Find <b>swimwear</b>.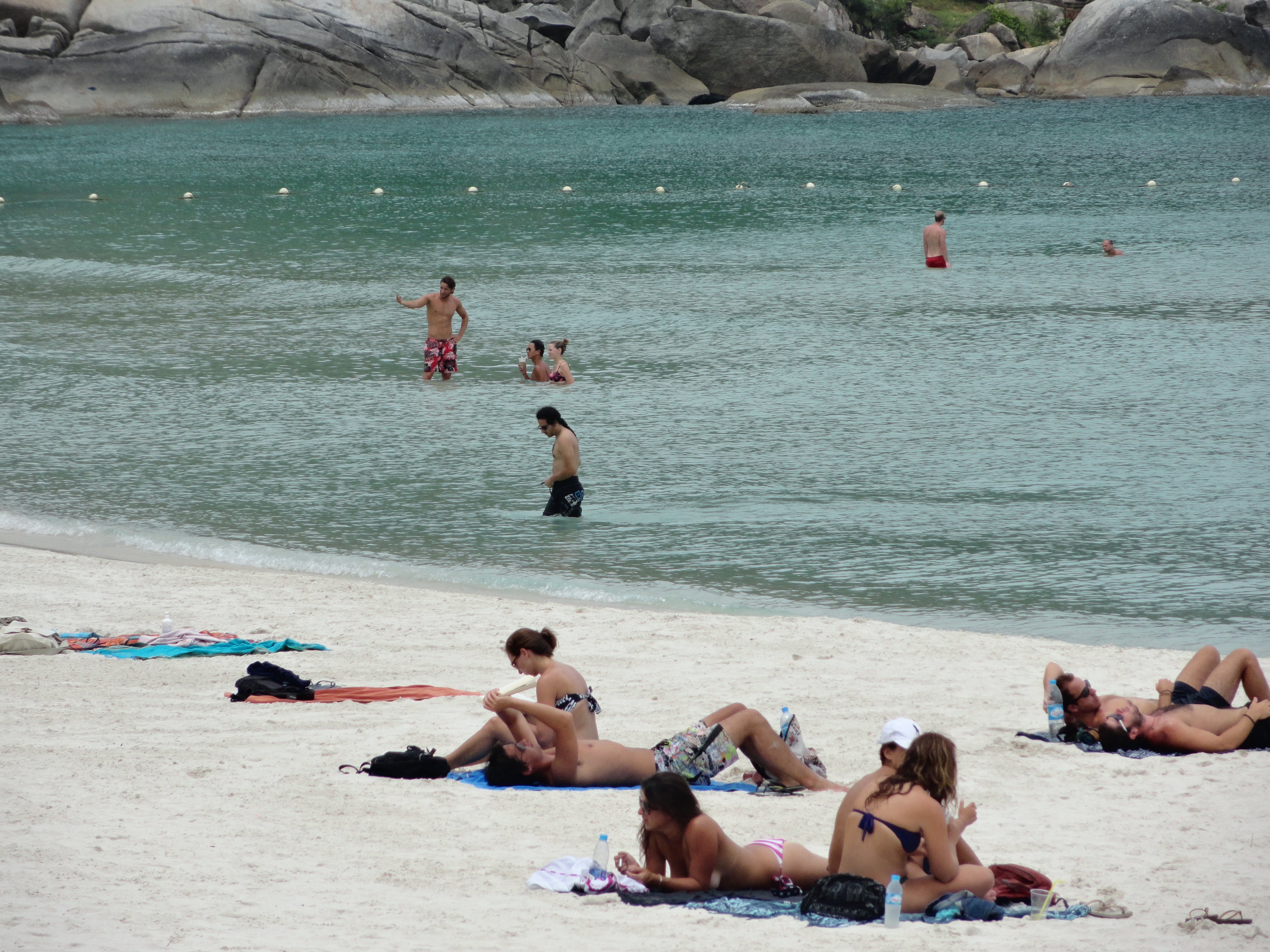
l=234, t=221, r=254, b=239.
